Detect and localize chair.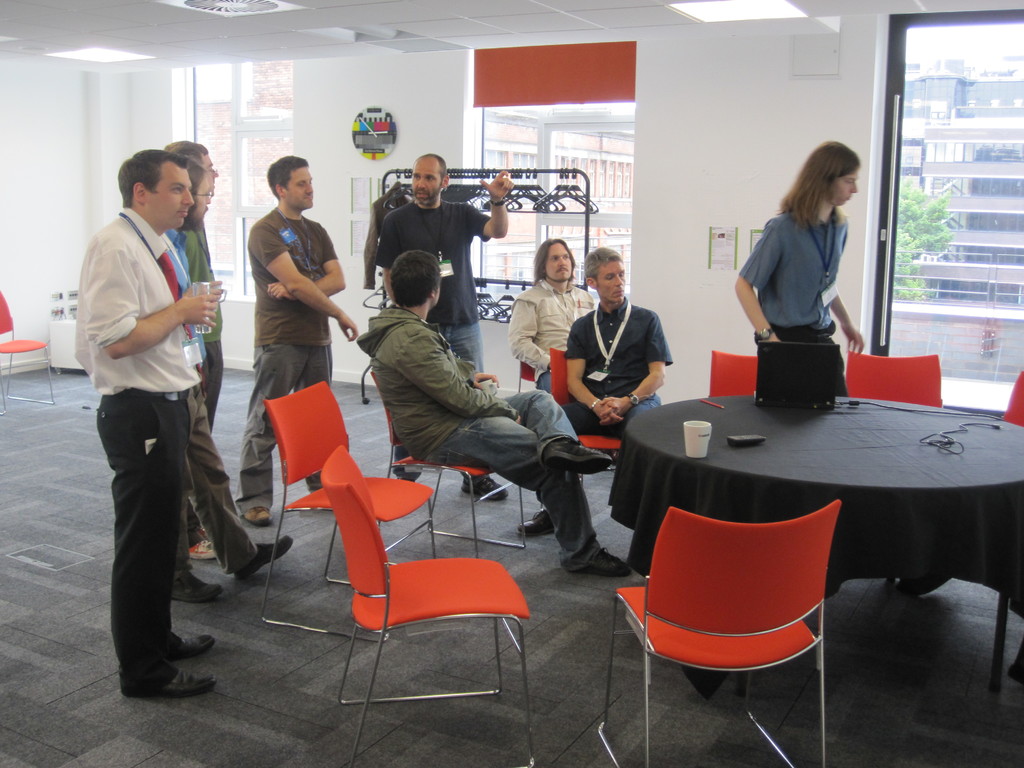
Localized at l=845, t=352, r=943, b=410.
